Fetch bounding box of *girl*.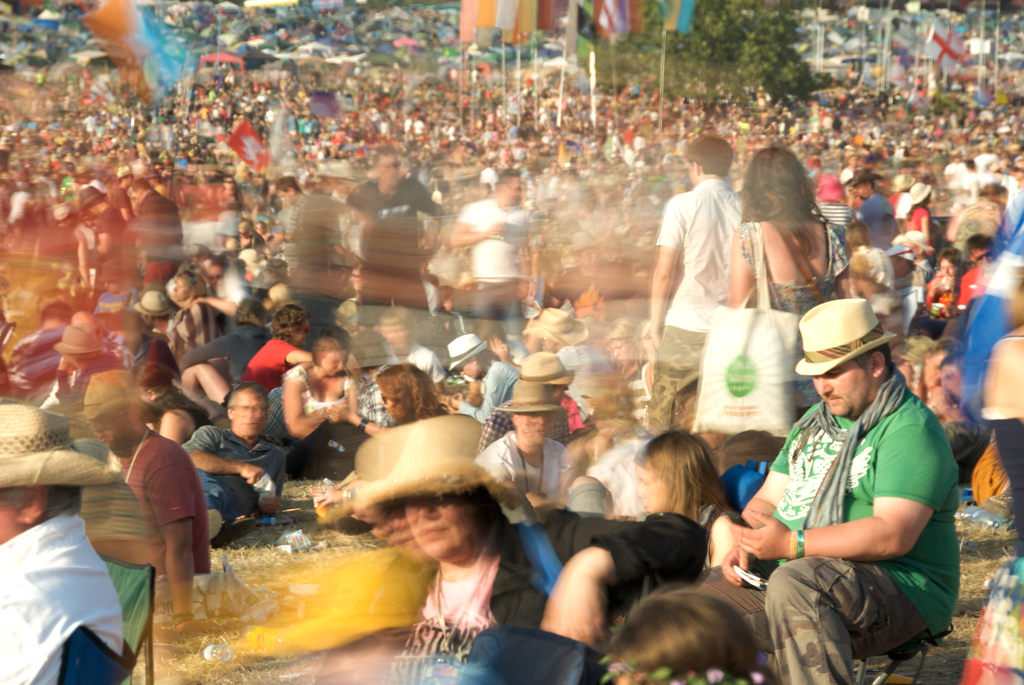
Bbox: BBox(633, 427, 743, 569).
